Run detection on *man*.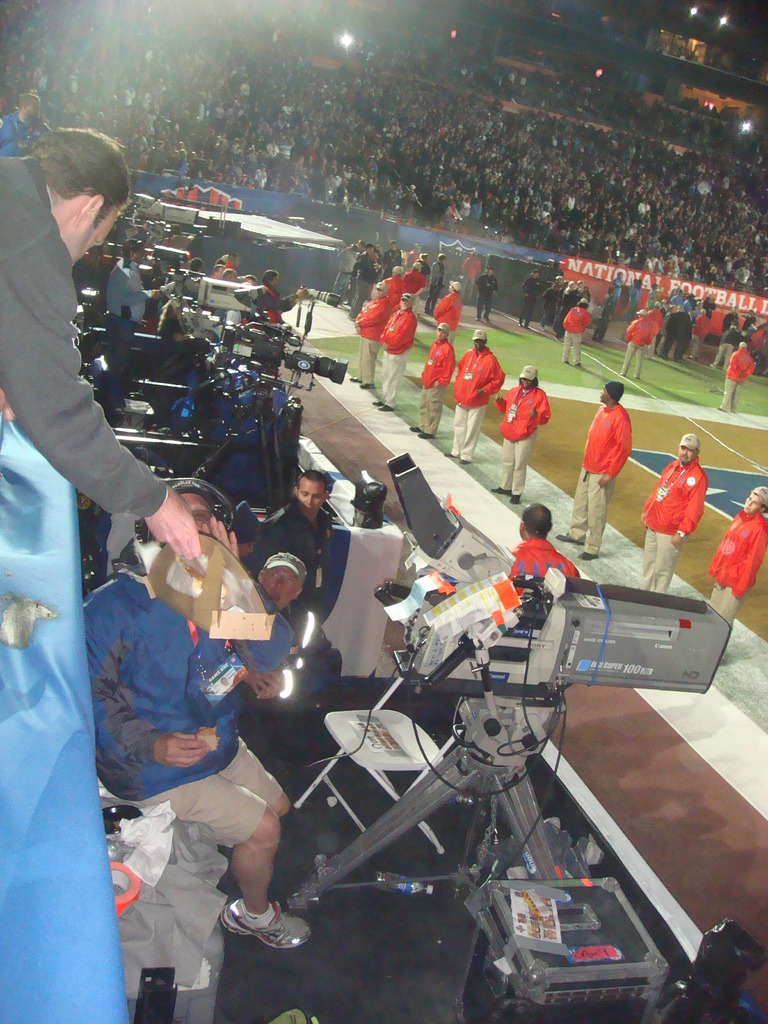
Result: <box>631,431,705,598</box>.
